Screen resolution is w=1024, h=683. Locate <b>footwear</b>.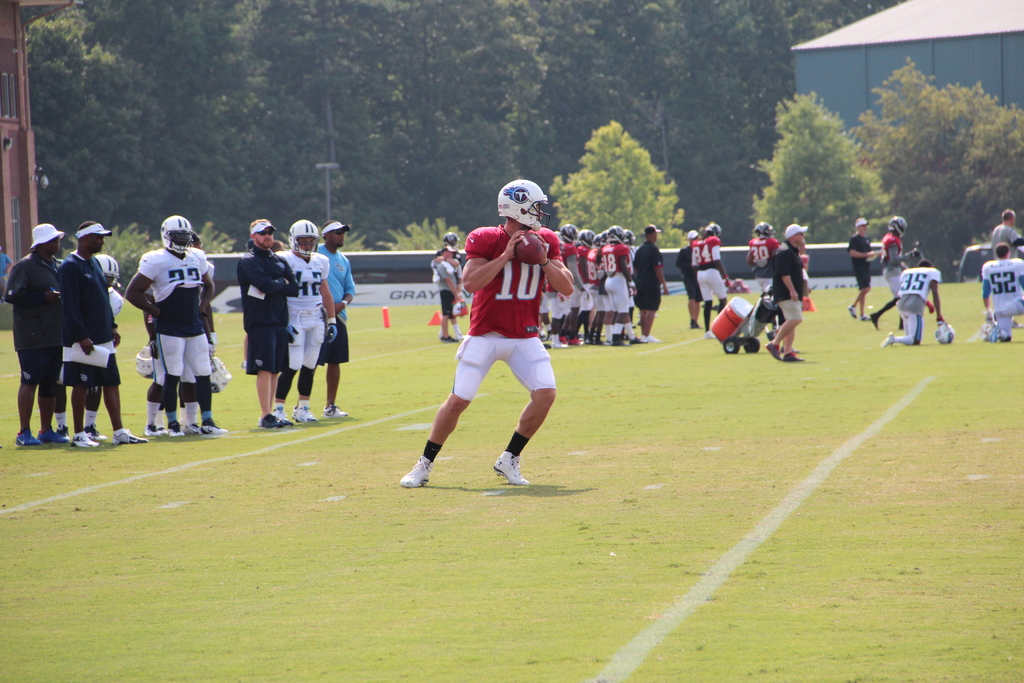
293/406/316/423.
